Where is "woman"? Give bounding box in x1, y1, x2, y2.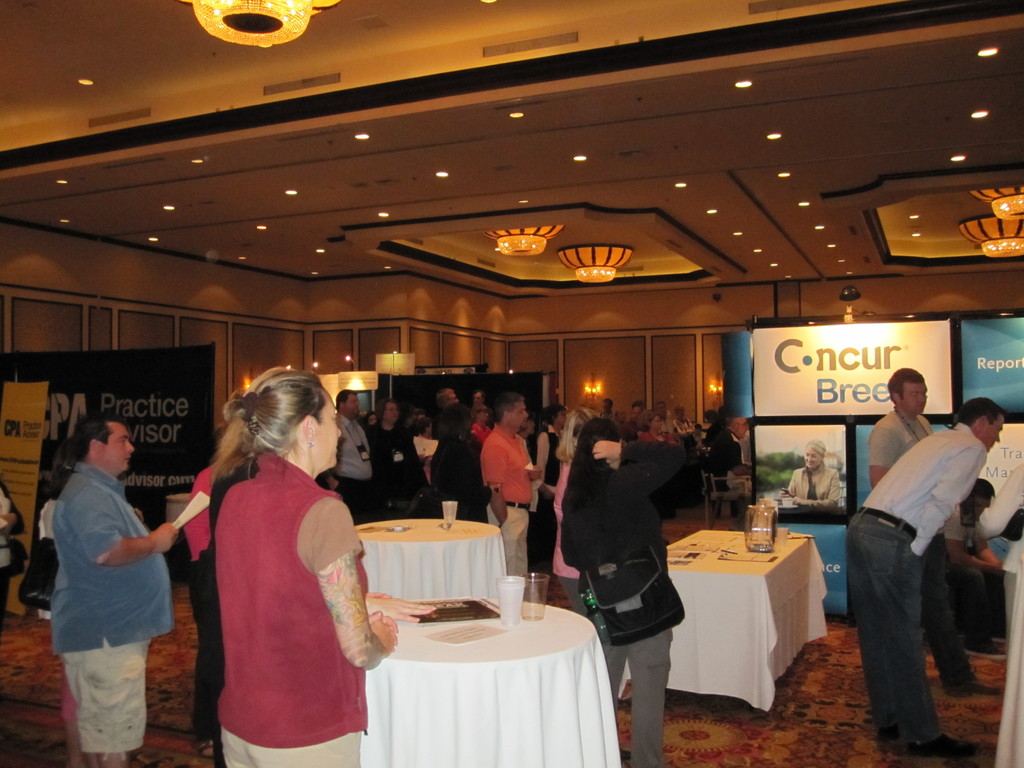
636, 406, 675, 449.
